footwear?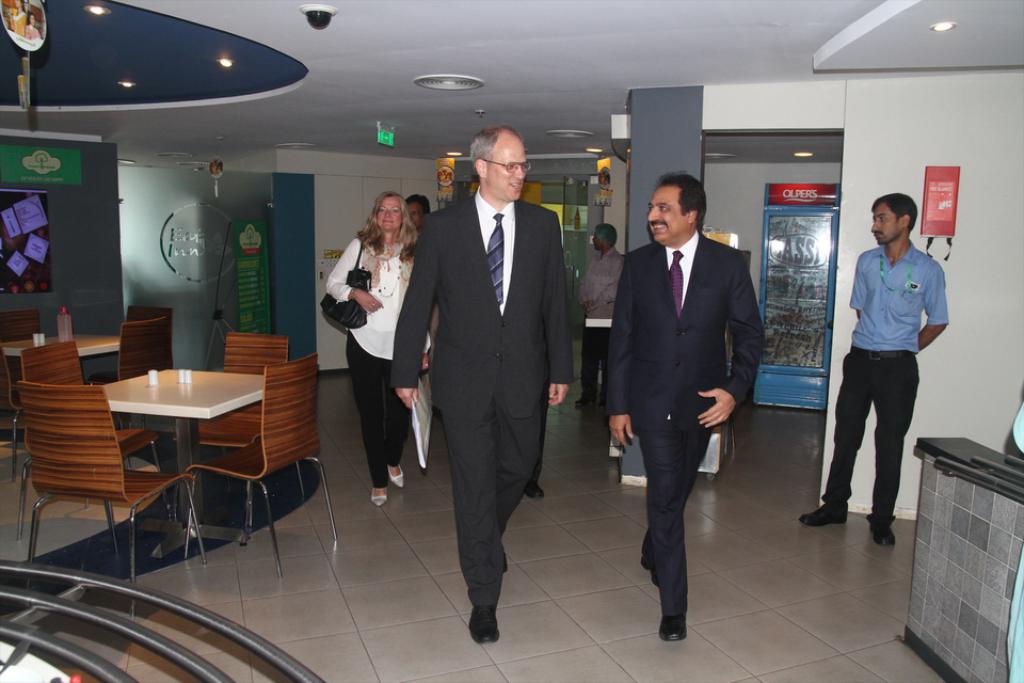
(641, 553, 658, 587)
